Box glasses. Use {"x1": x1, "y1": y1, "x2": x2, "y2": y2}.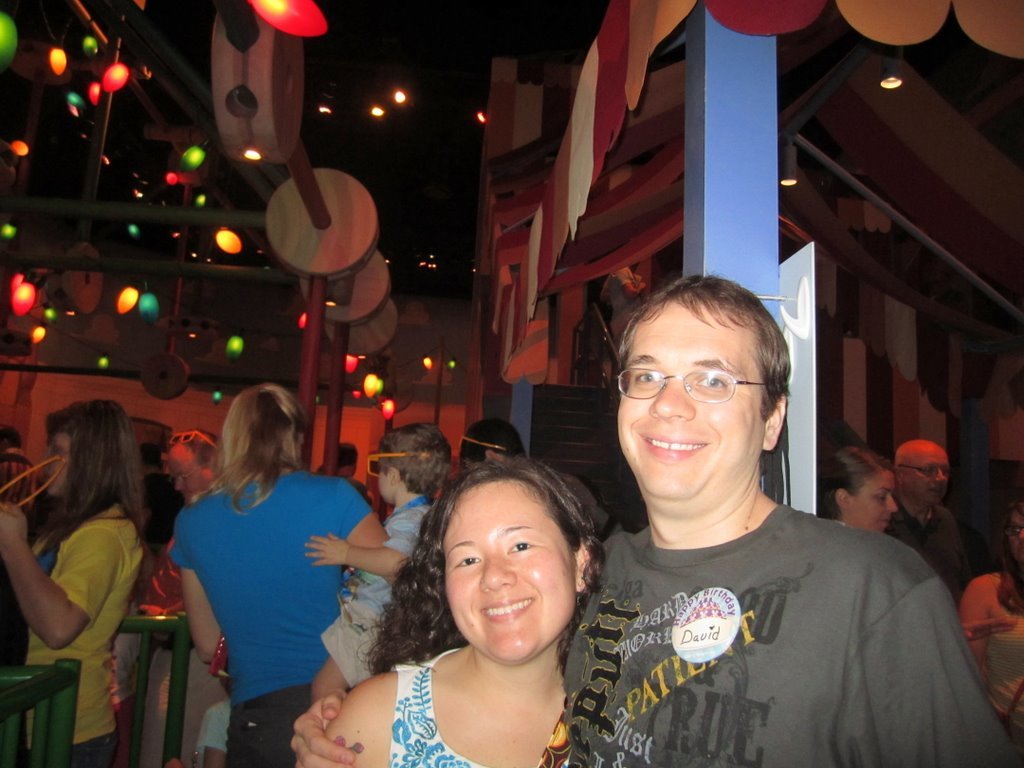
{"x1": 894, "y1": 465, "x2": 954, "y2": 480}.
